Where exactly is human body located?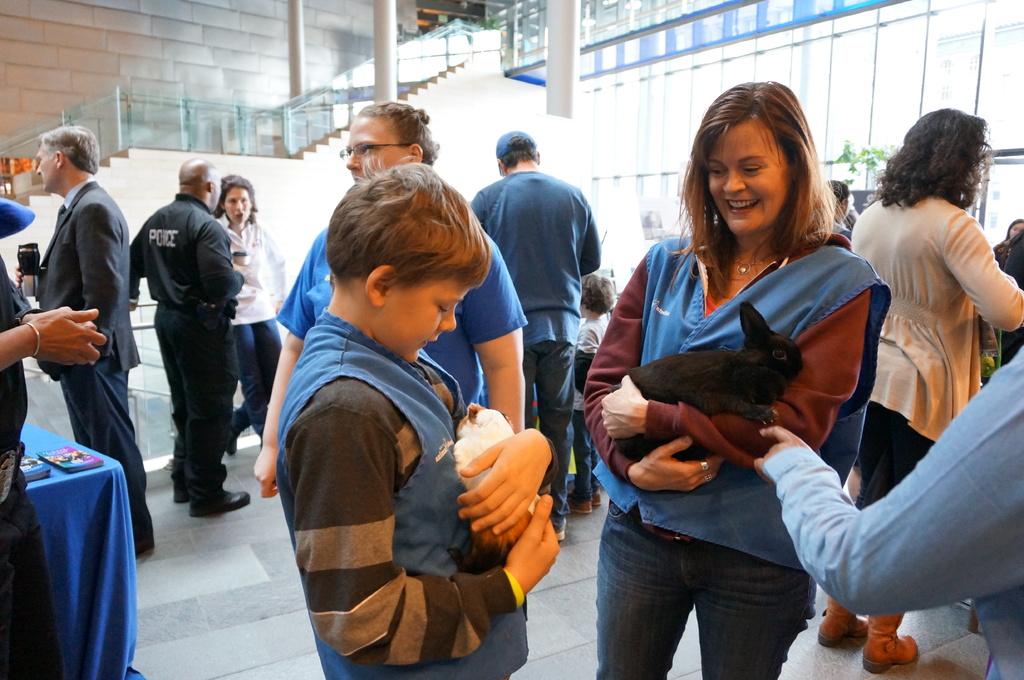
Its bounding box is locate(32, 121, 138, 565).
